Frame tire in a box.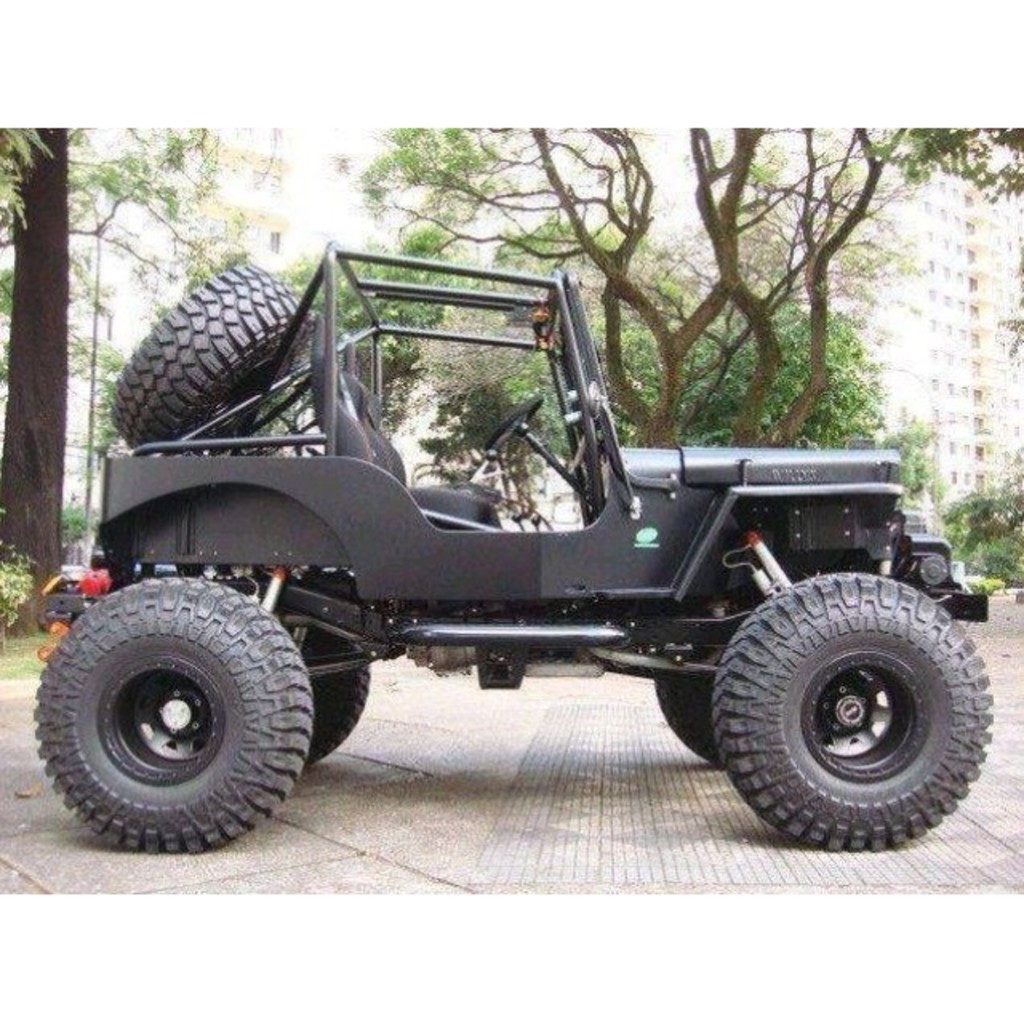
bbox=[30, 573, 310, 848].
